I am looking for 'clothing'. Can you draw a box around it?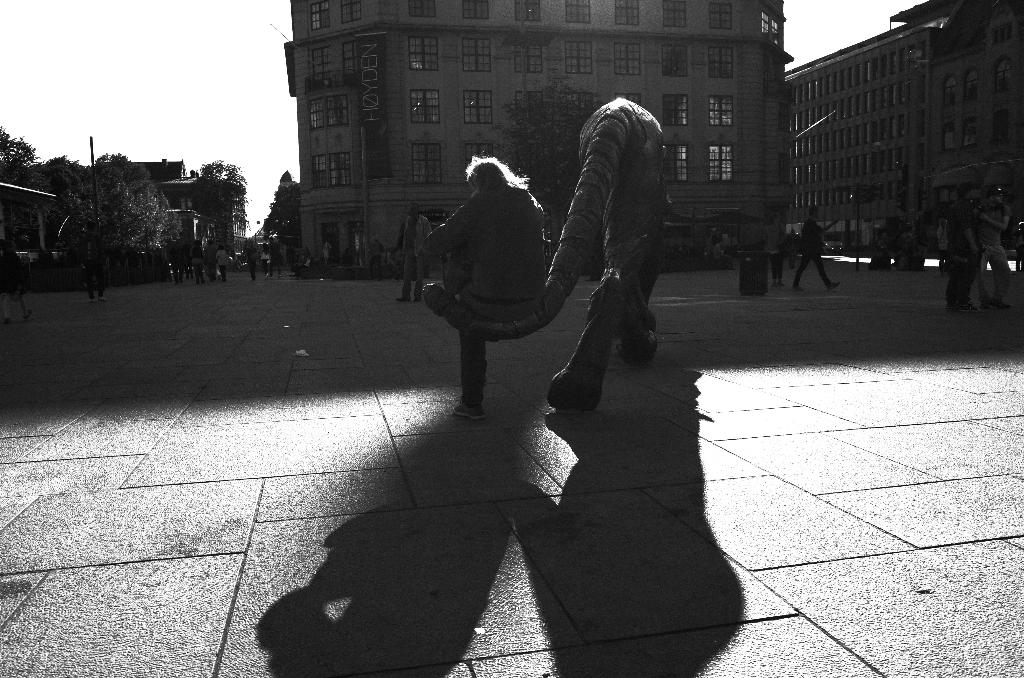
Sure, the bounding box is bbox=(268, 241, 280, 277).
